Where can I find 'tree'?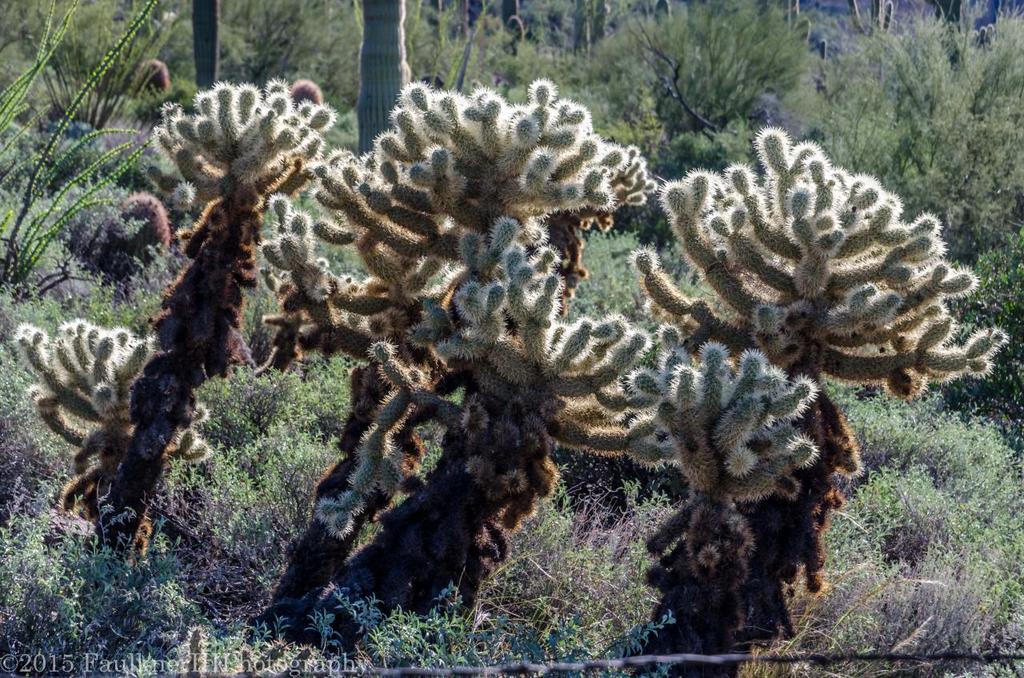
You can find it at [x1=584, y1=0, x2=811, y2=161].
